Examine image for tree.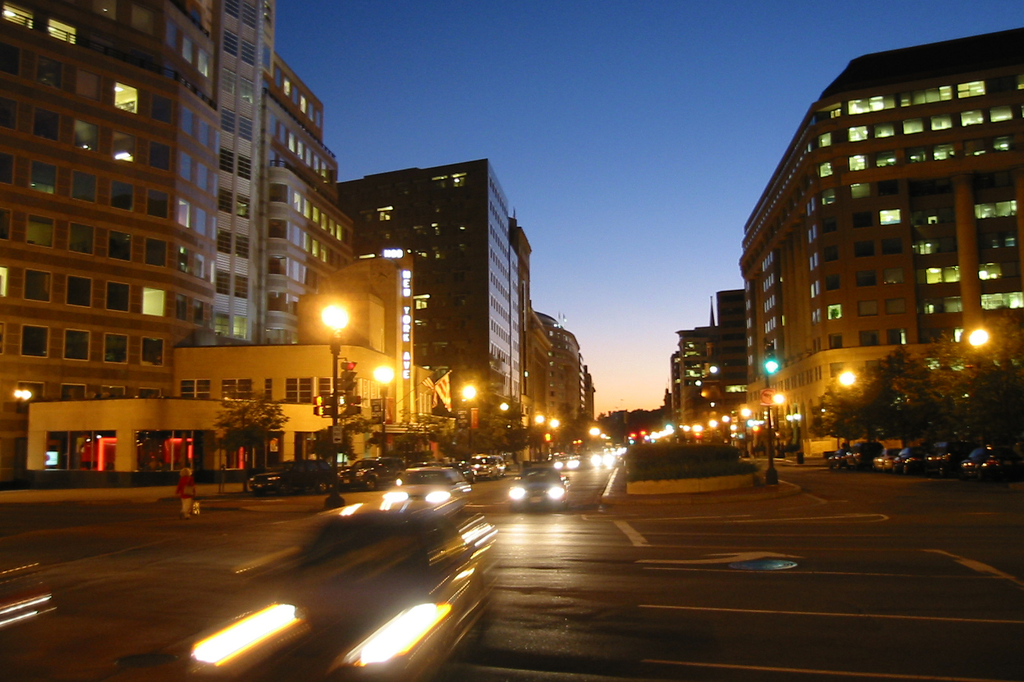
Examination result: [433,367,538,473].
